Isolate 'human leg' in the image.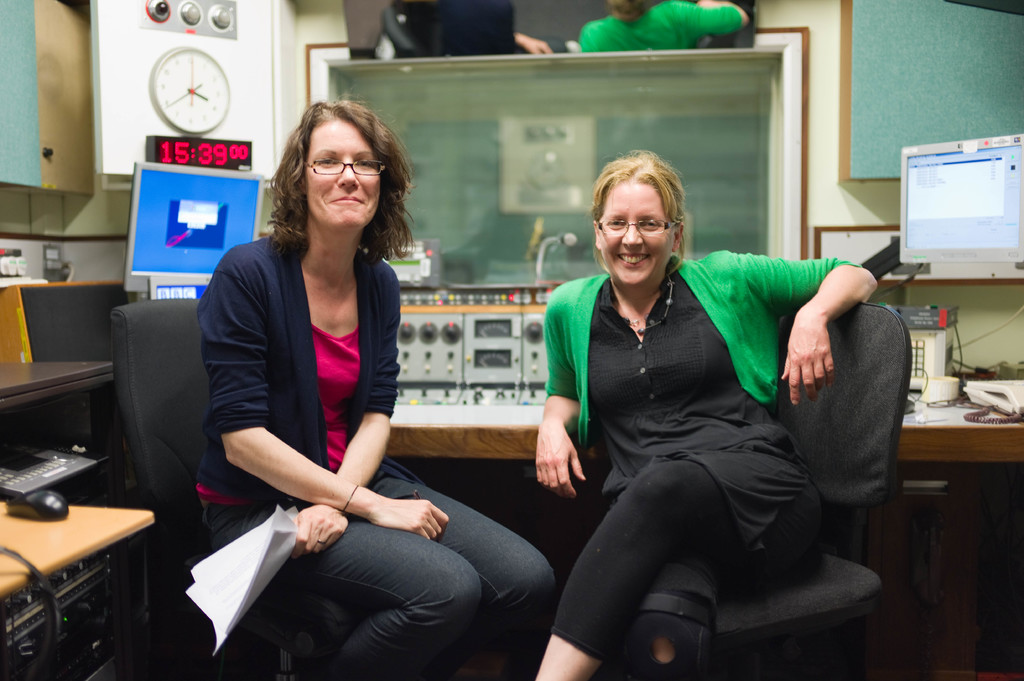
Isolated region: <box>365,464,557,680</box>.
